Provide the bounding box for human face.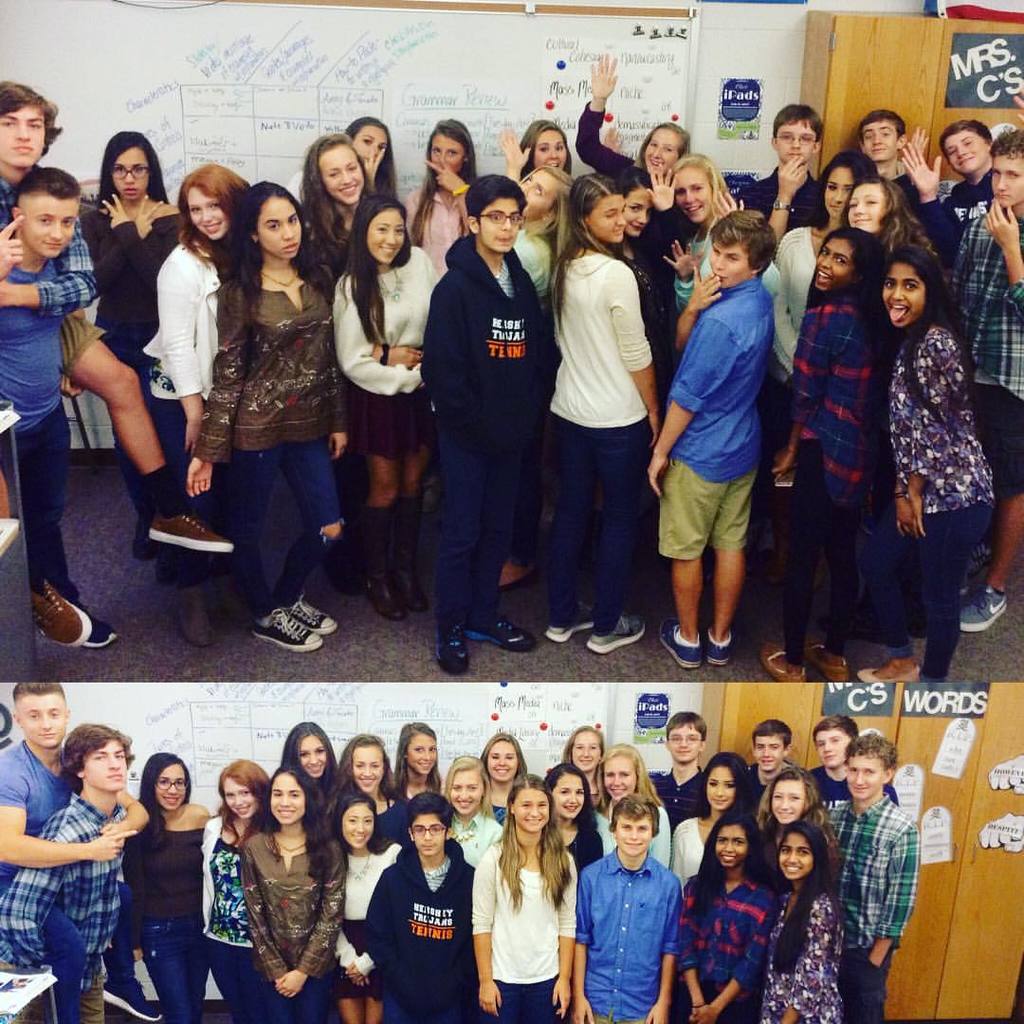
detection(369, 209, 408, 265).
